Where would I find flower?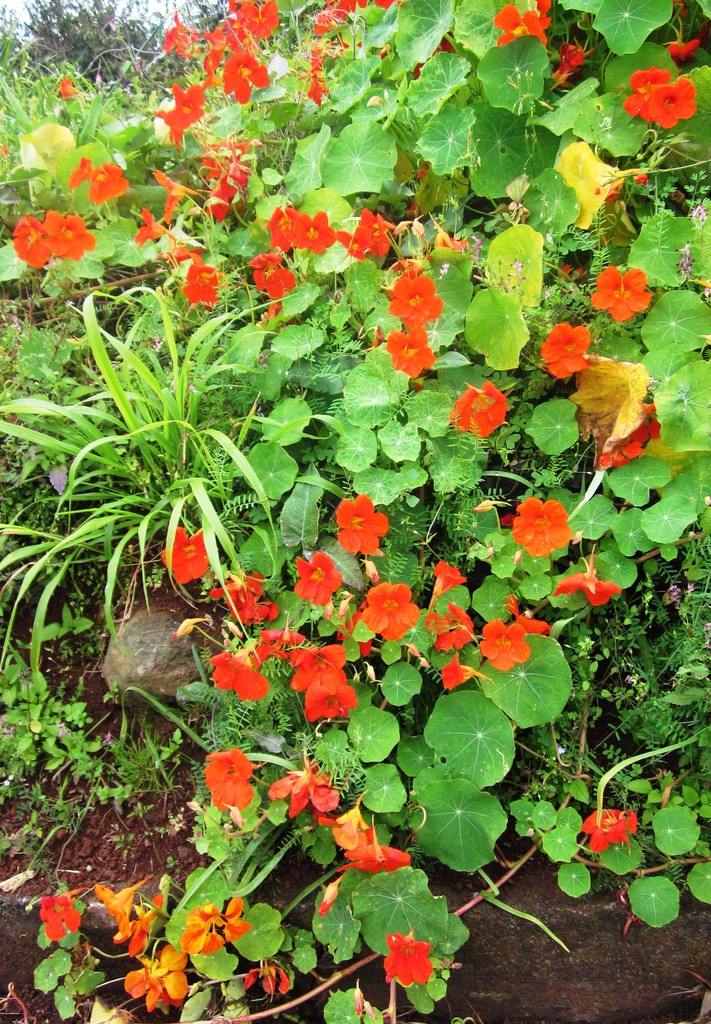
At <box>329,607,382,659</box>.
